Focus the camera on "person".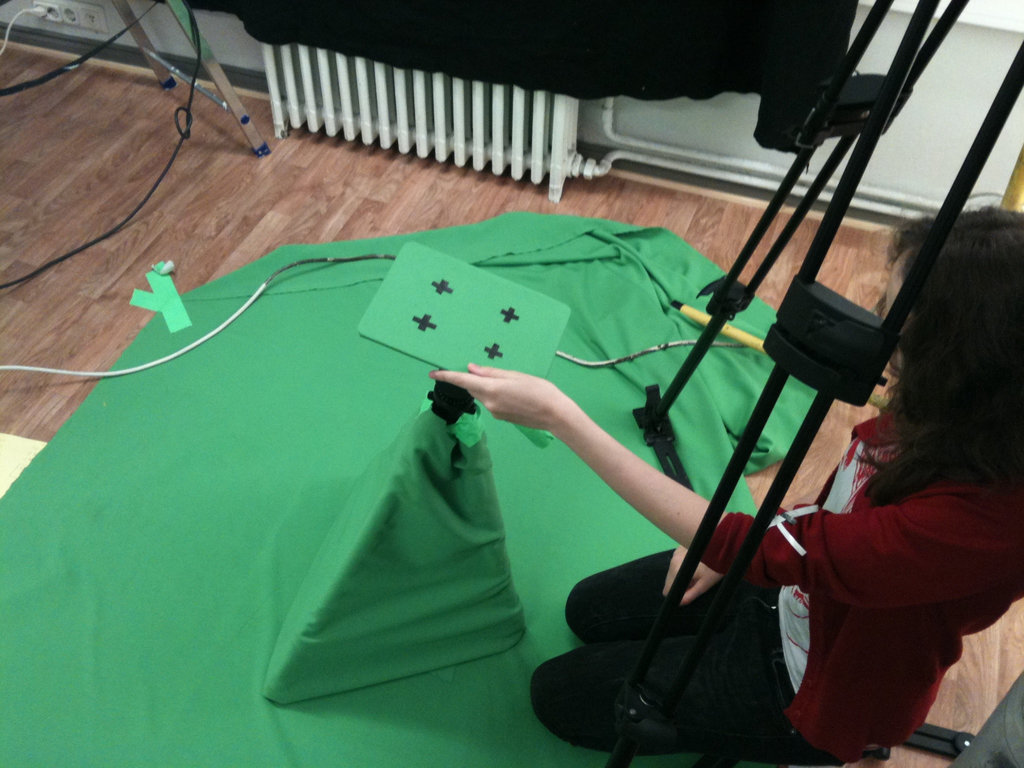
Focus region: x1=429, y1=207, x2=1023, y2=767.
